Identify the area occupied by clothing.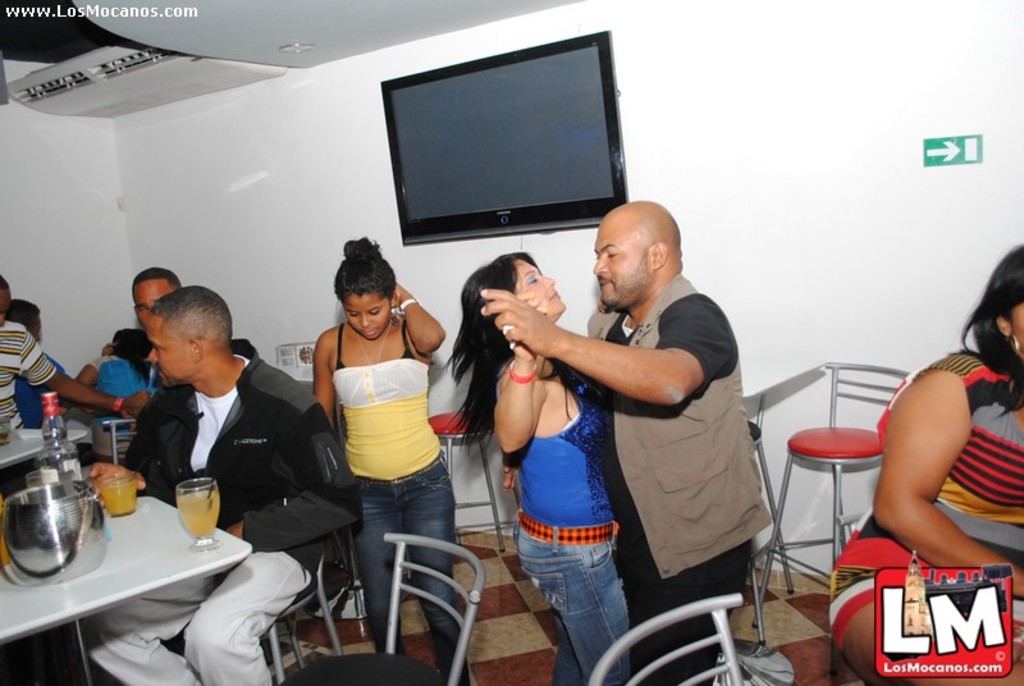
Area: BBox(321, 299, 474, 680).
